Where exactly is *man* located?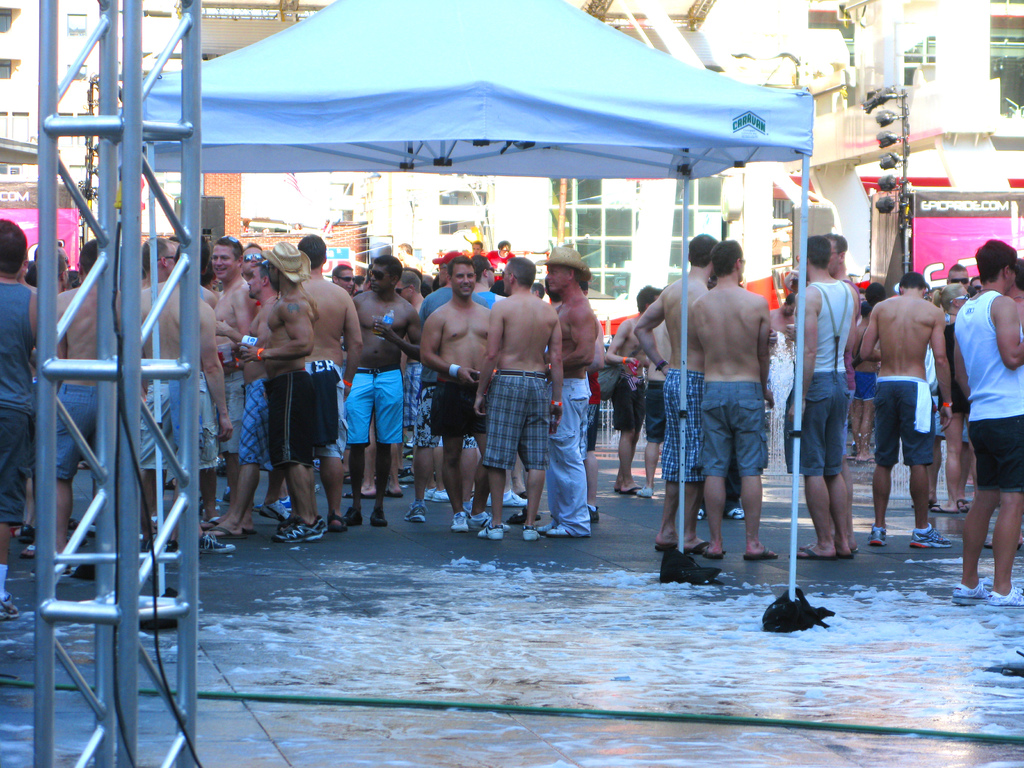
Its bounding box is 138:235:236:554.
